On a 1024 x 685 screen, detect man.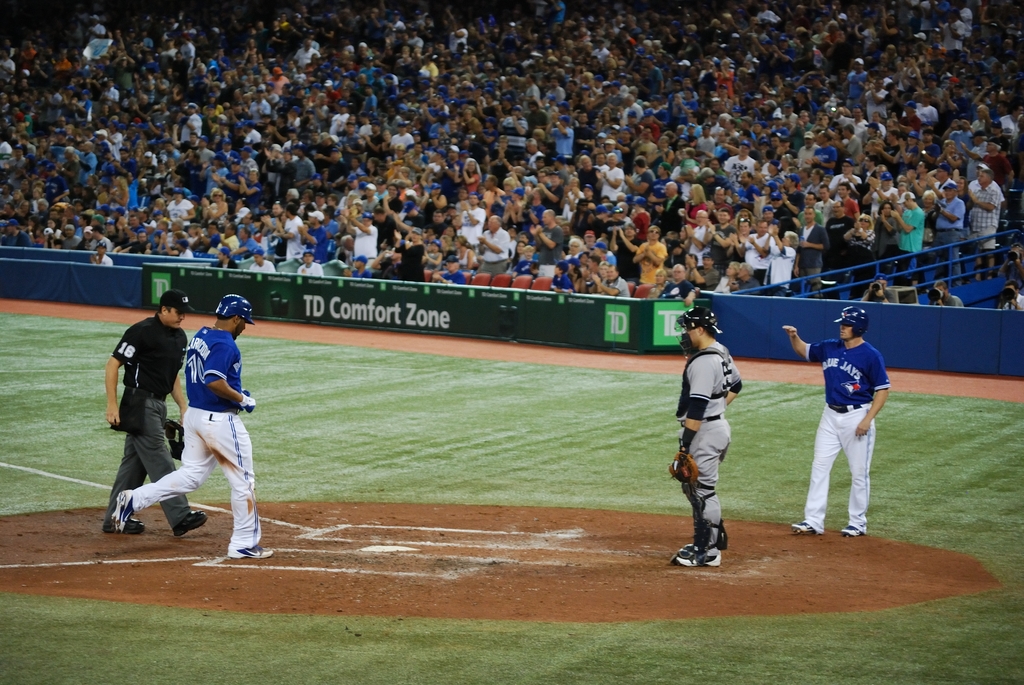
[100,290,209,541].
